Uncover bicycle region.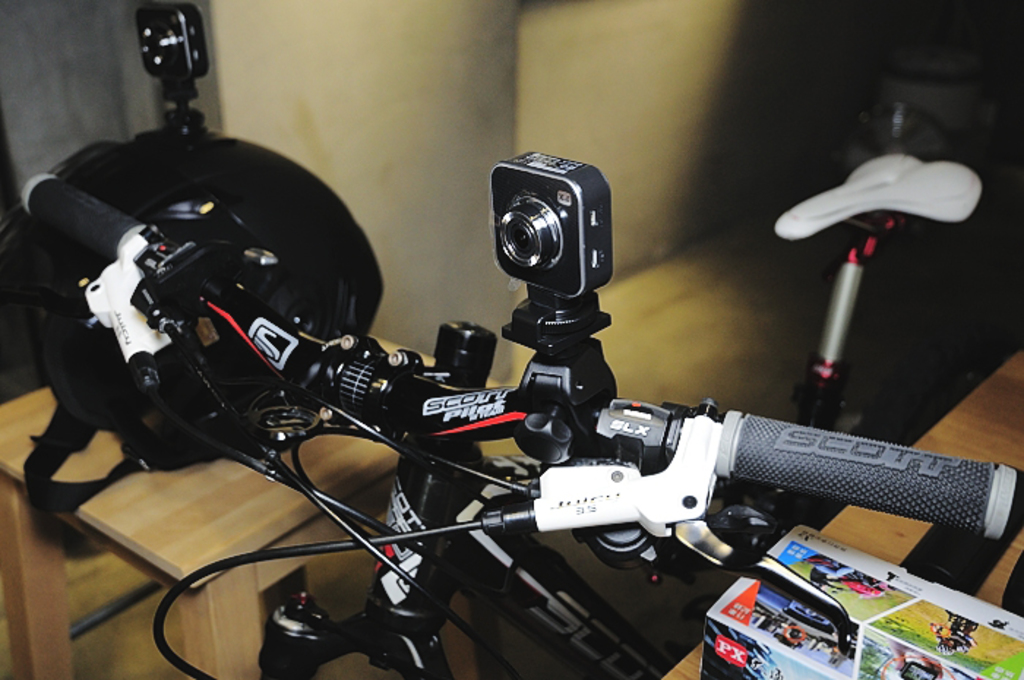
Uncovered: bbox(18, 154, 1023, 679).
